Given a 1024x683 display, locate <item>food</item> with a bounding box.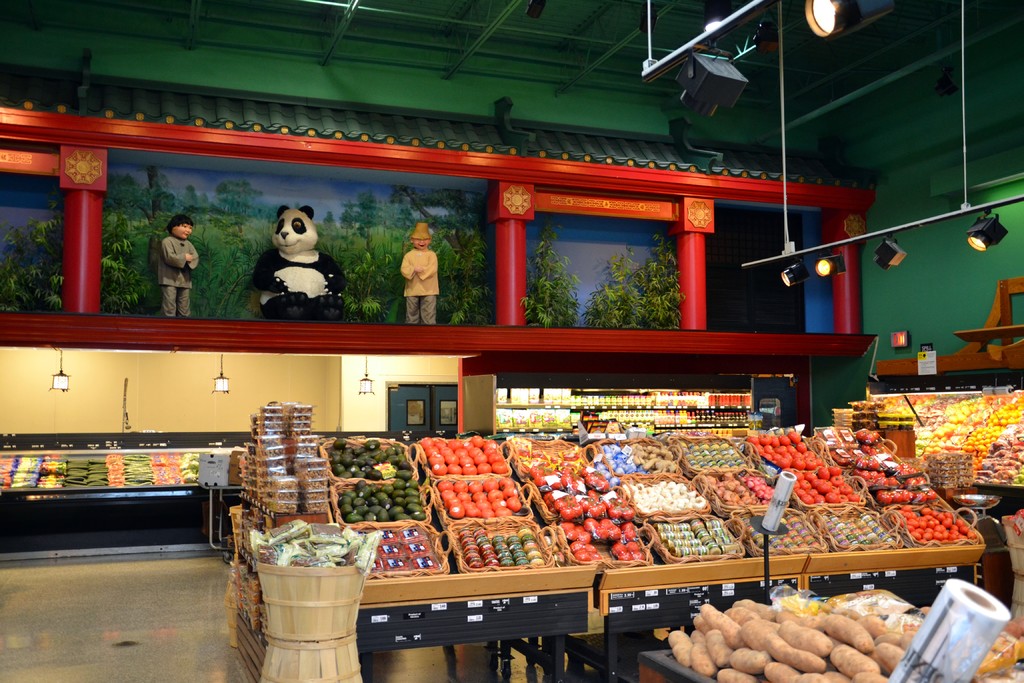
Located: [783, 464, 861, 506].
